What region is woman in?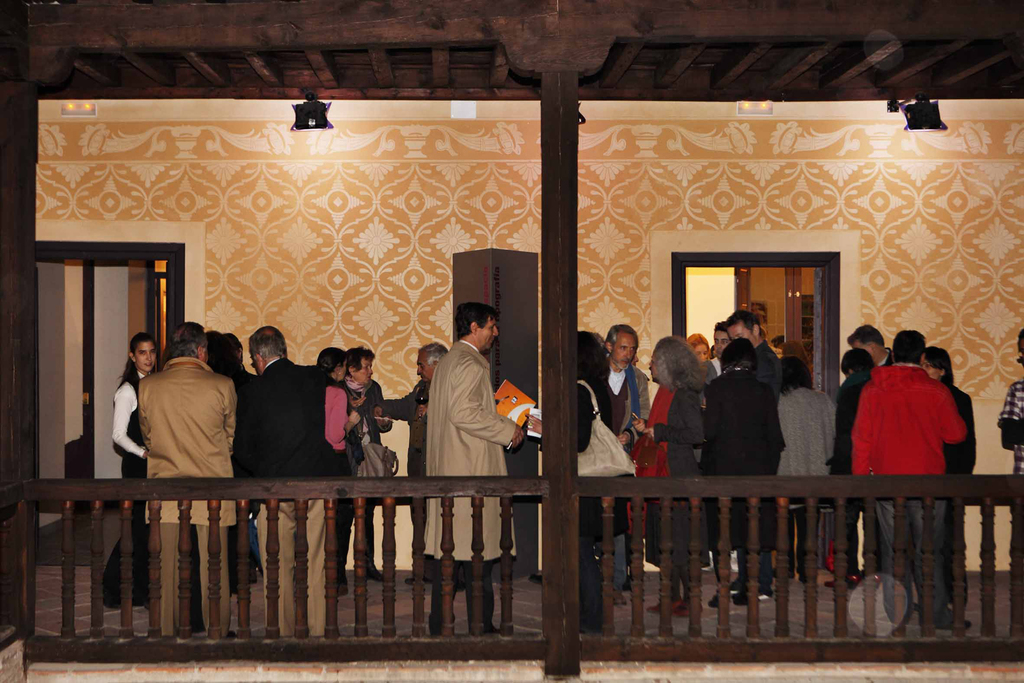
311/345/353/479.
